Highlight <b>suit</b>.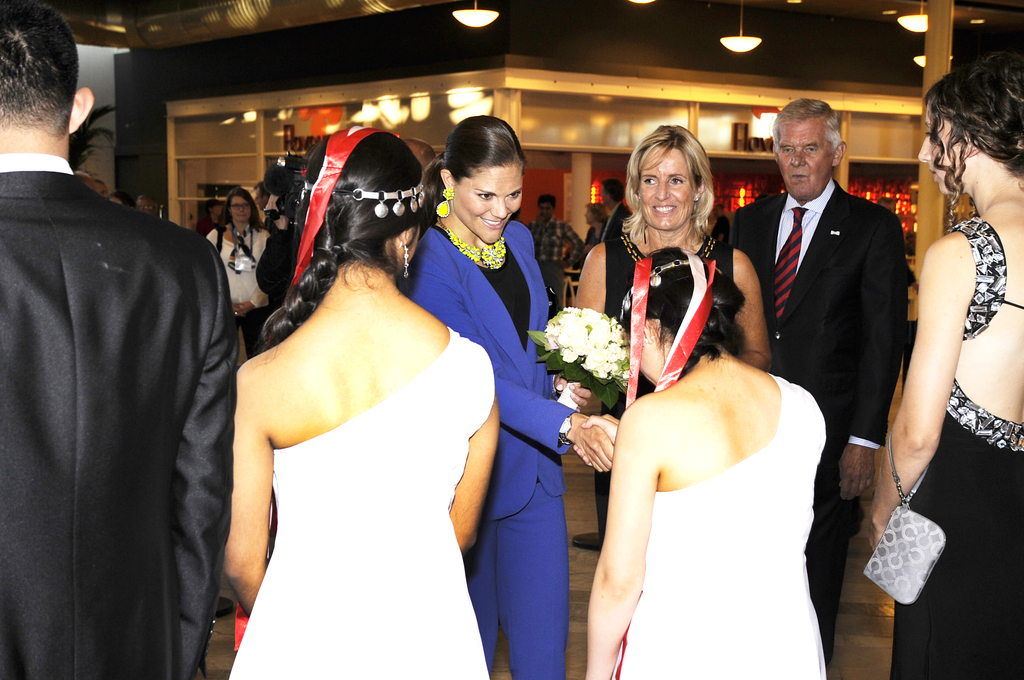
Highlighted region: [0,154,241,679].
